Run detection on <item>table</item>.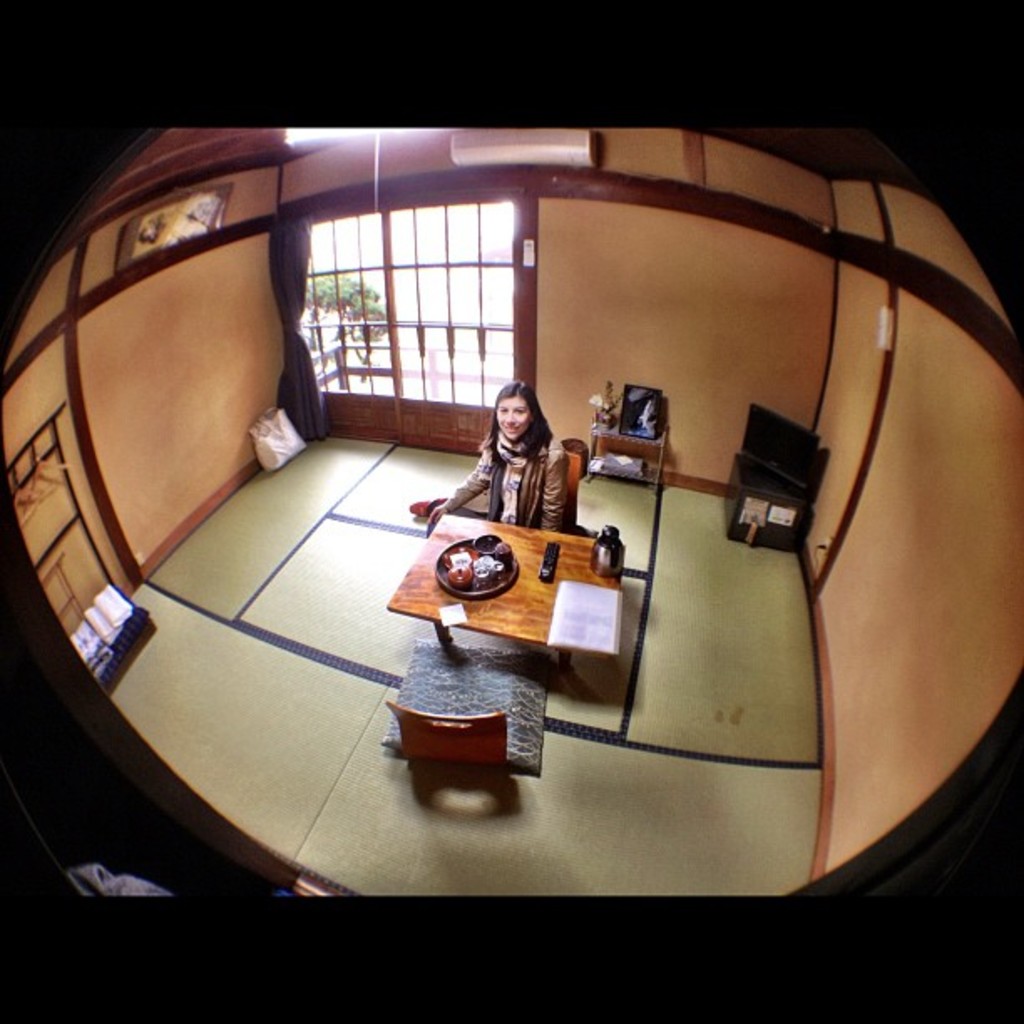
Result: crop(388, 515, 621, 664).
